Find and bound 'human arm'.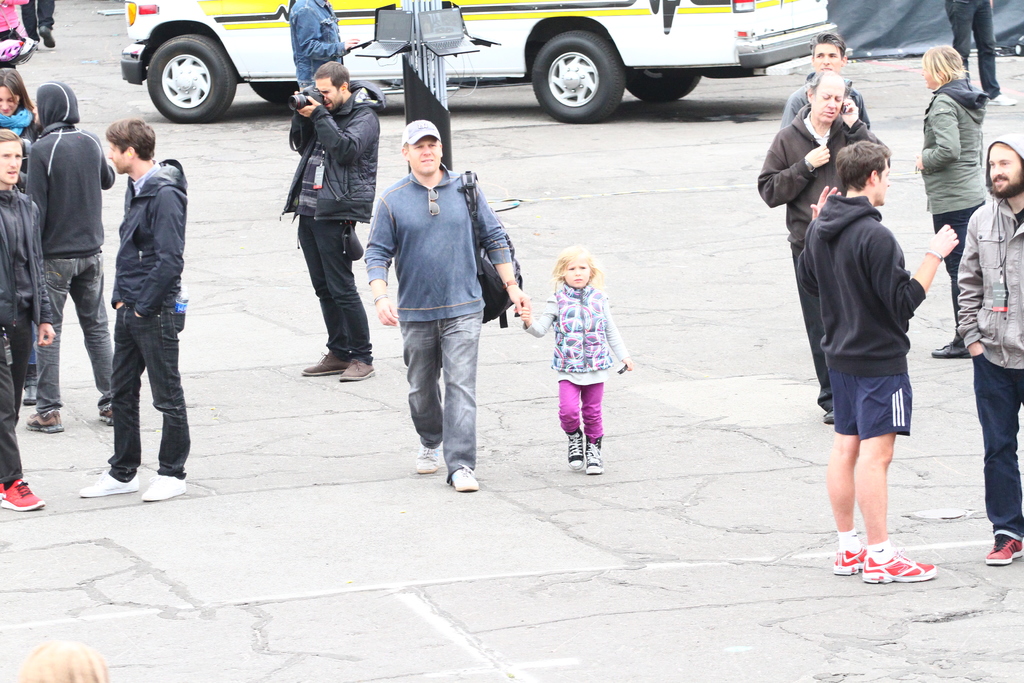
Bound: locate(470, 173, 524, 309).
